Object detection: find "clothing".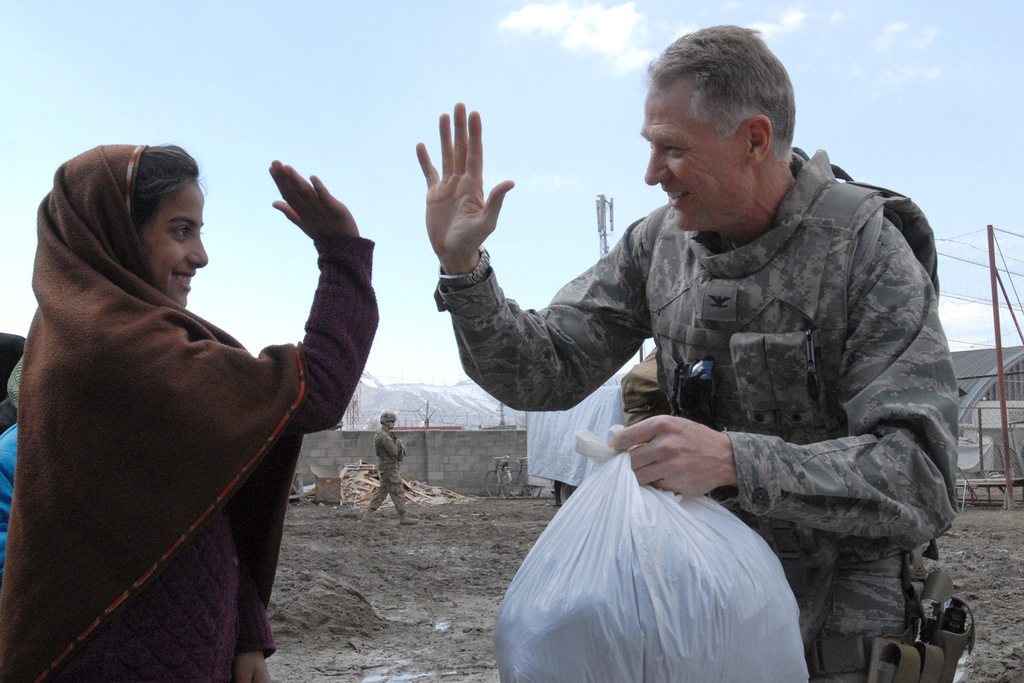
[508,101,975,657].
